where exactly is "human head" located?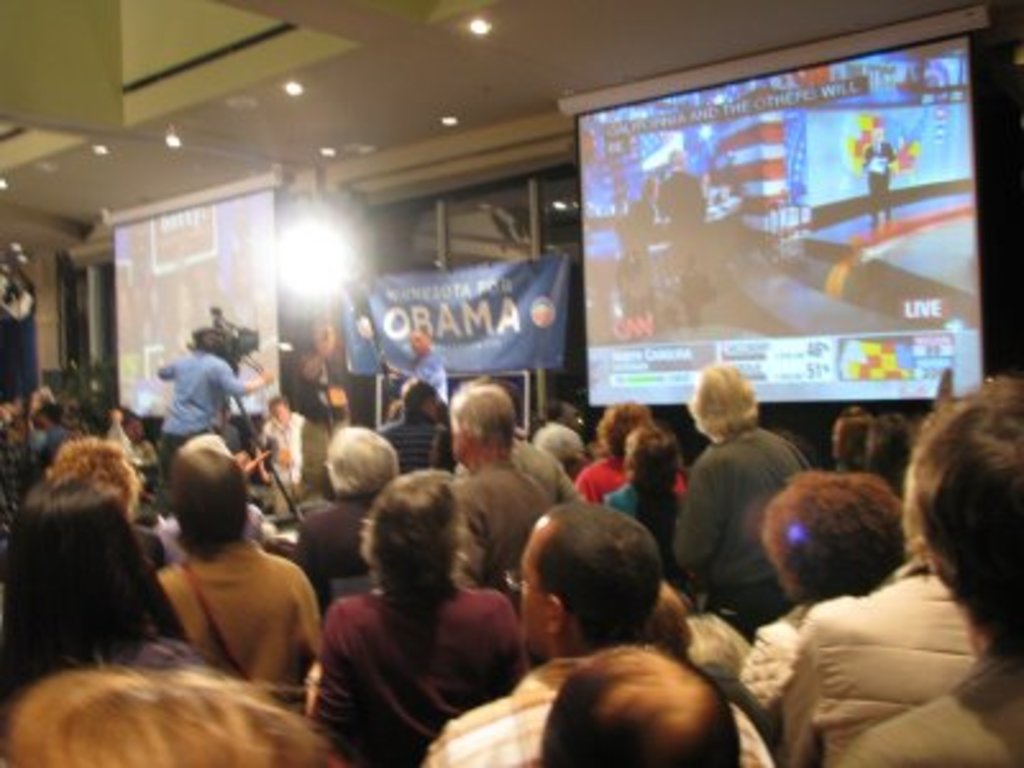
Its bounding box is (594,402,655,458).
